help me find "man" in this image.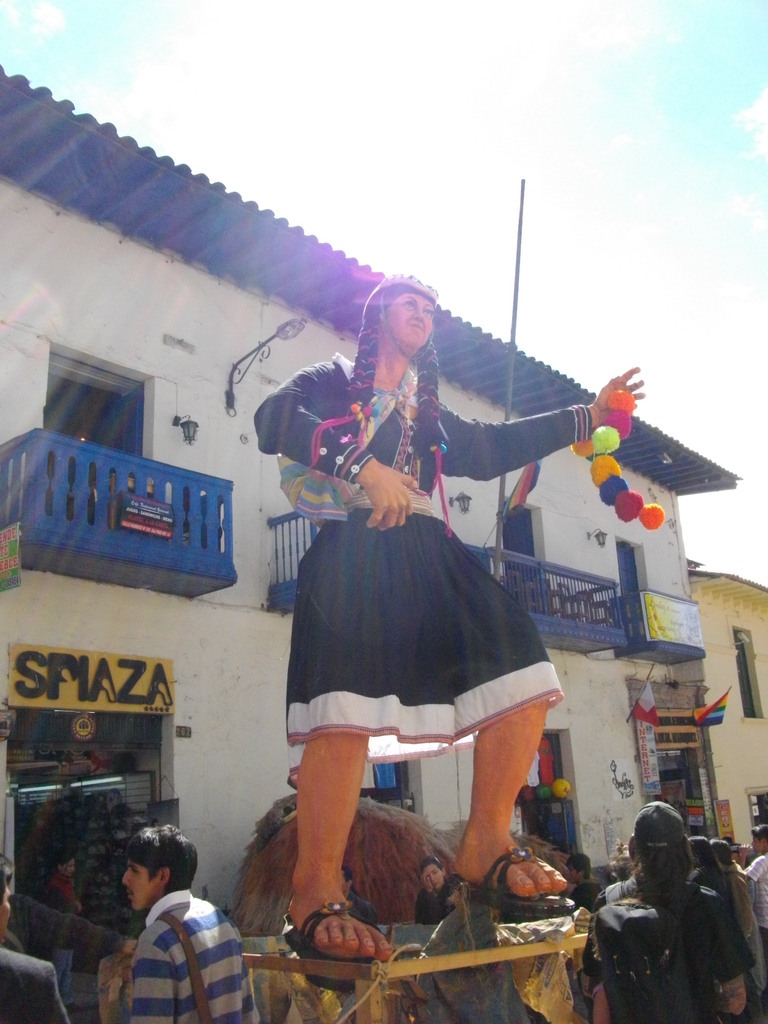
Found it: pyautogui.locateOnScreen(0, 858, 69, 1023).
